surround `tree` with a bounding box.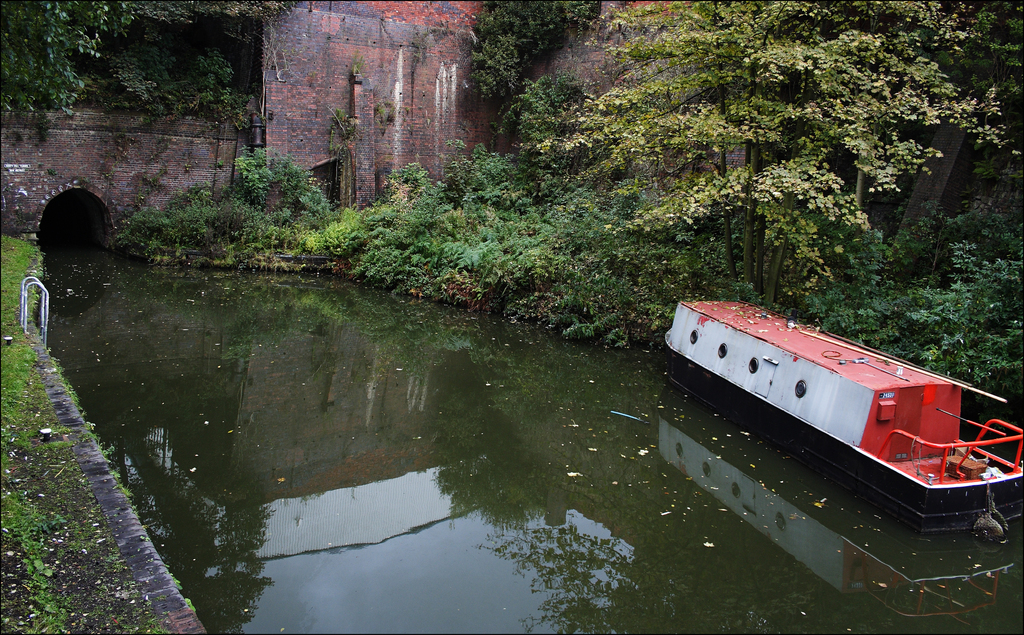
region(0, 0, 132, 119).
